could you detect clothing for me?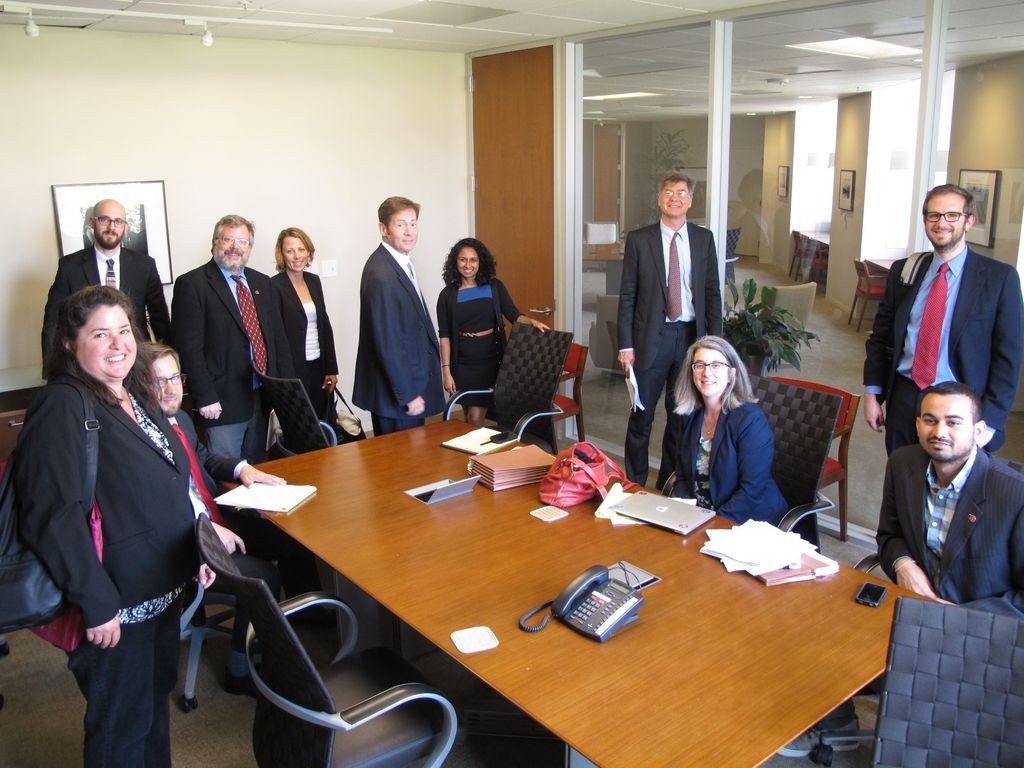
Detection result: select_region(866, 244, 1023, 456).
